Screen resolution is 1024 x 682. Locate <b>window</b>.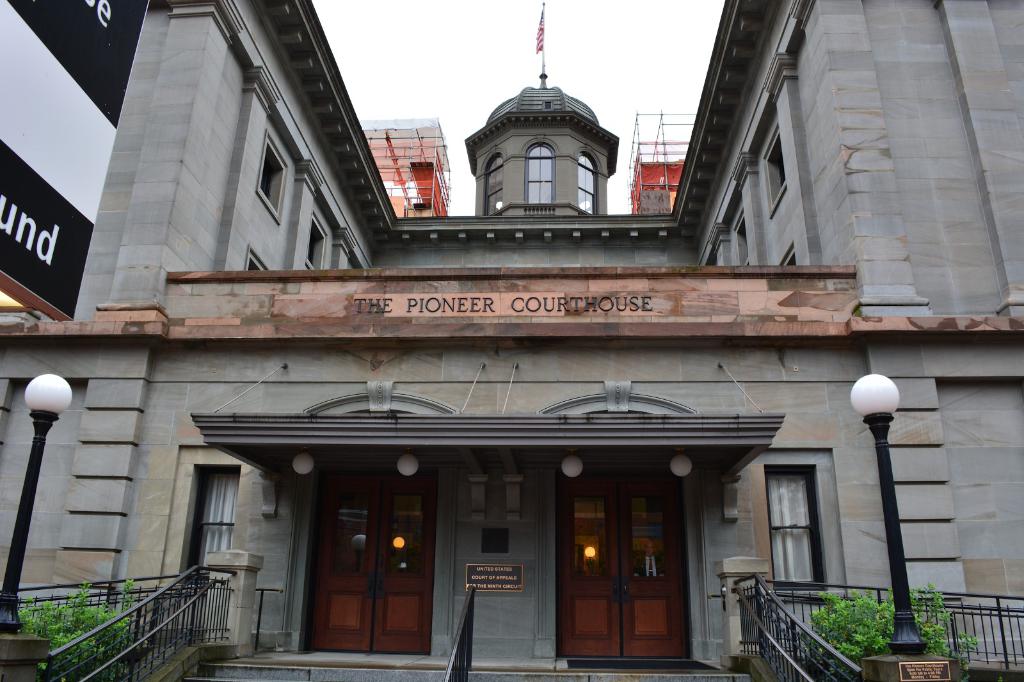
[left=766, top=466, right=819, bottom=591].
